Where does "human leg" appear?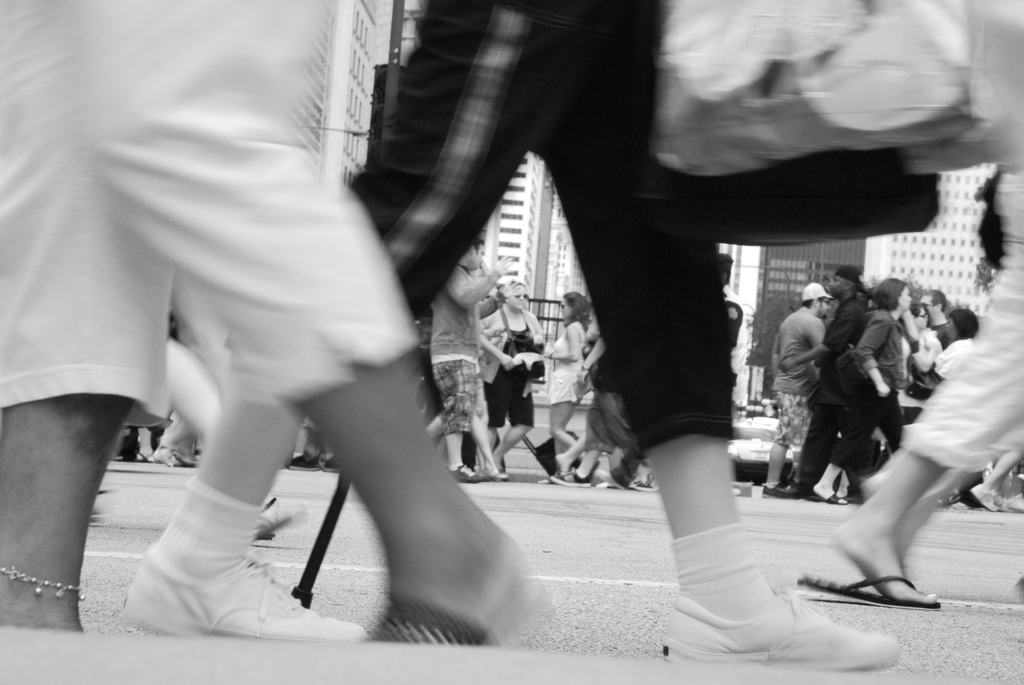
Appears at bbox(1, 330, 129, 625).
